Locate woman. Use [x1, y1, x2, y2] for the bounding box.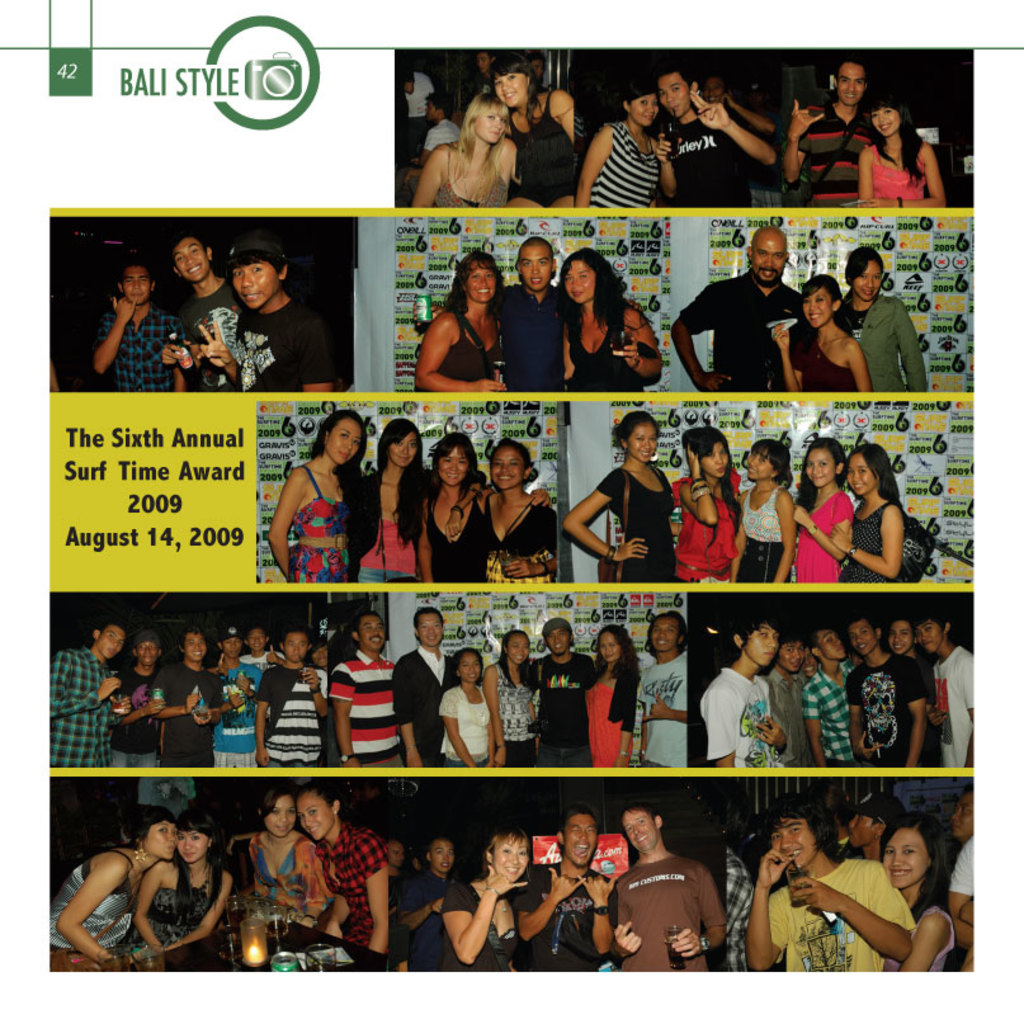
[415, 255, 519, 393].
